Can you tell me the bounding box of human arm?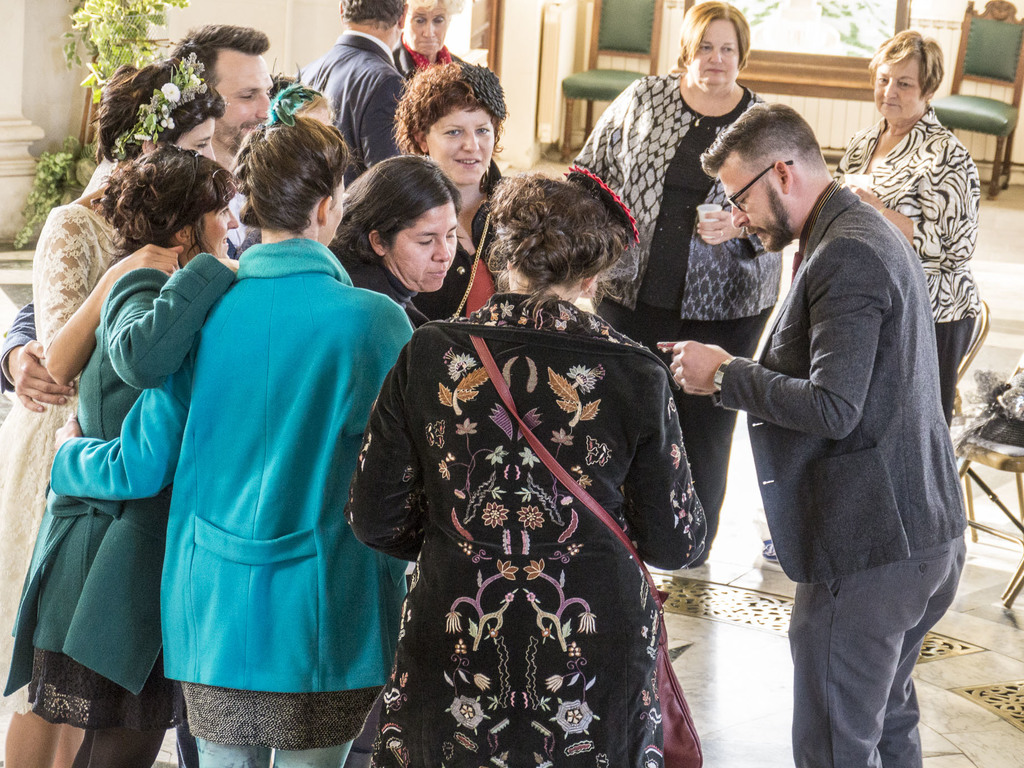
bbox=(850, 154, 973, 275).
